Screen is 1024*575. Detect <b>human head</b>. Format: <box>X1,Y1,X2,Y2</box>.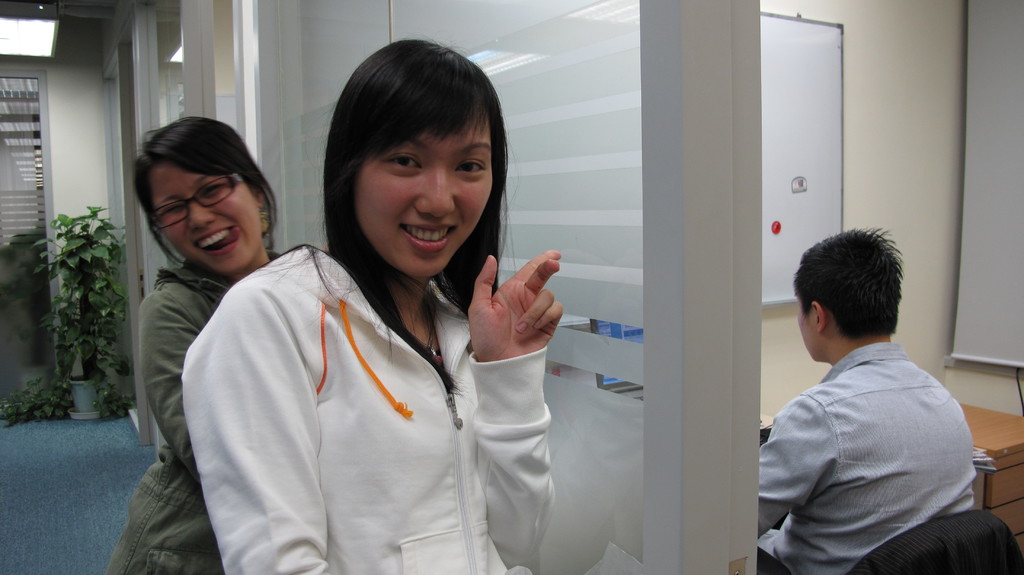
<box>317,45,505,261</box>.
